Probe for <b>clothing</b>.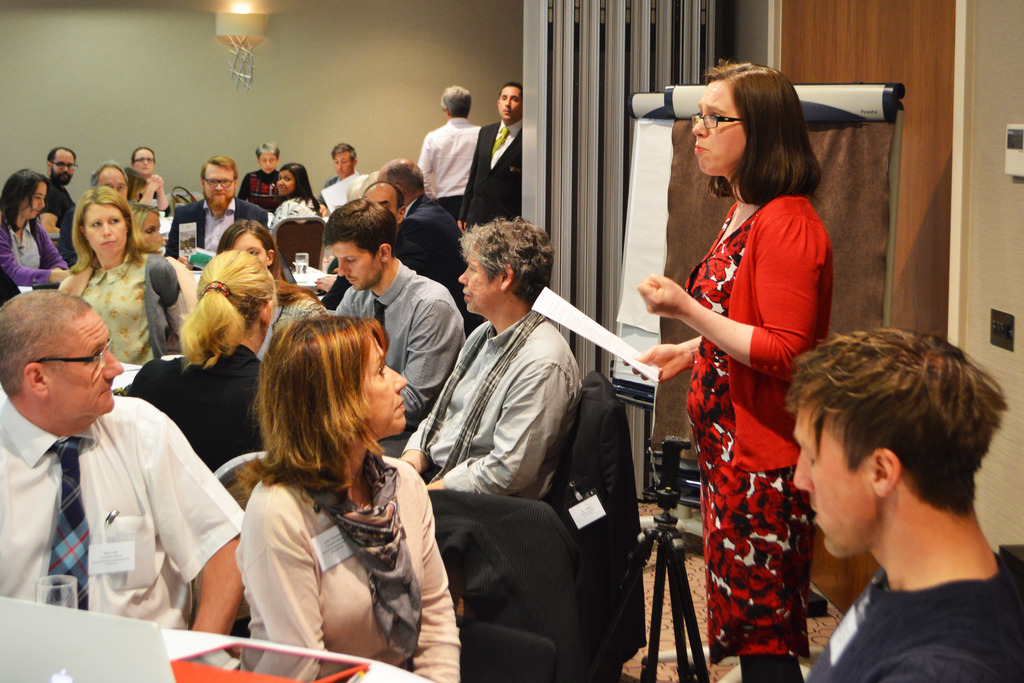
Probe result: locate(260, 280, 333, 365).
